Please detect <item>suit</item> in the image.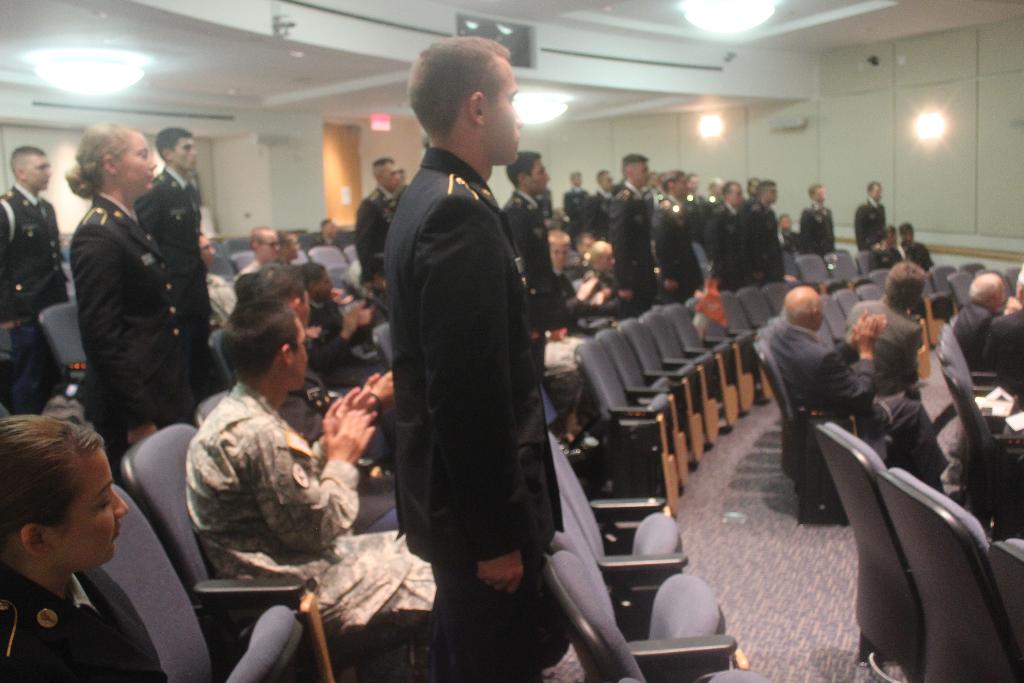
box=[564, 186, 582, 215].
